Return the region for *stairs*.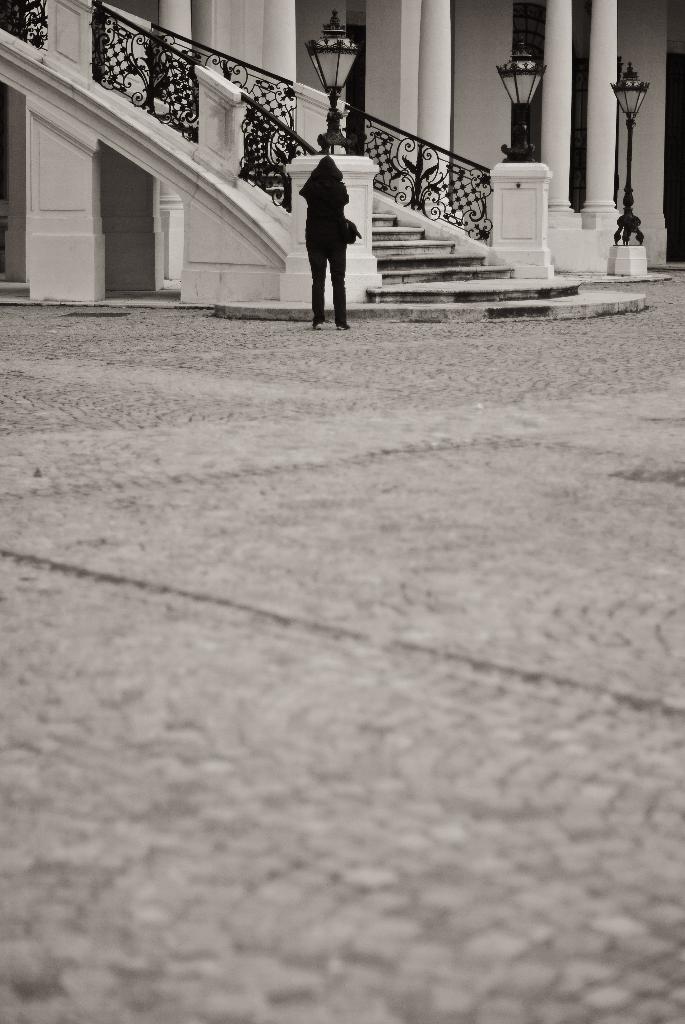
[left=362, top=206, right=642, bottom=326].
